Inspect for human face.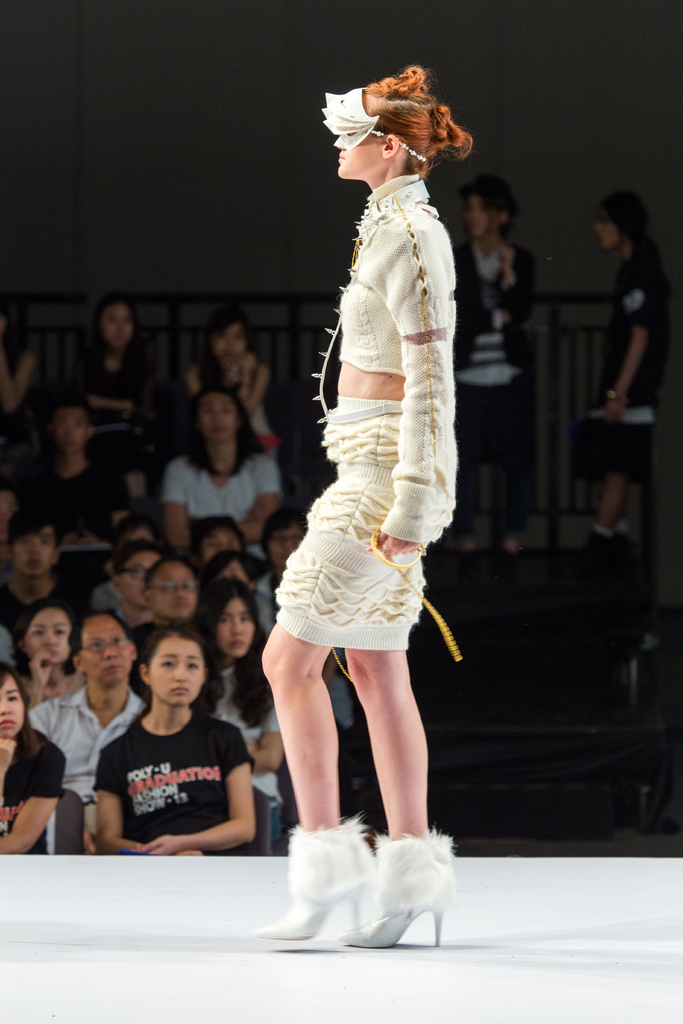
Inspection: x1=85 y1=618 x2=136 y2=679.
